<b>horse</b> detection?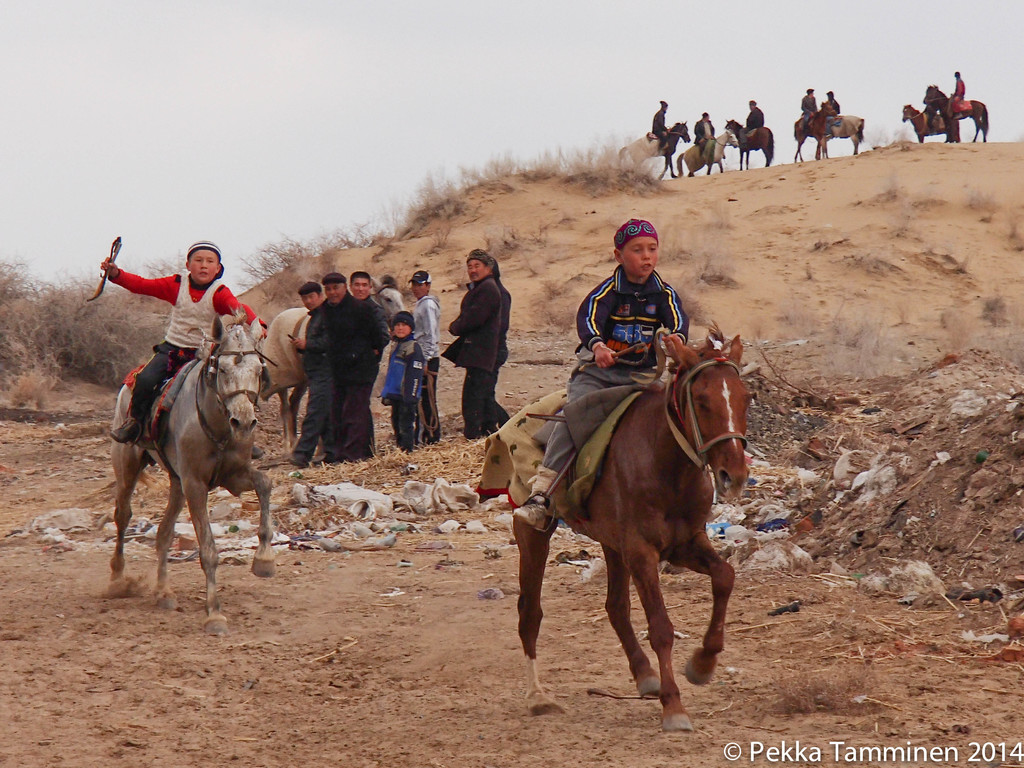
792,100,837,164
